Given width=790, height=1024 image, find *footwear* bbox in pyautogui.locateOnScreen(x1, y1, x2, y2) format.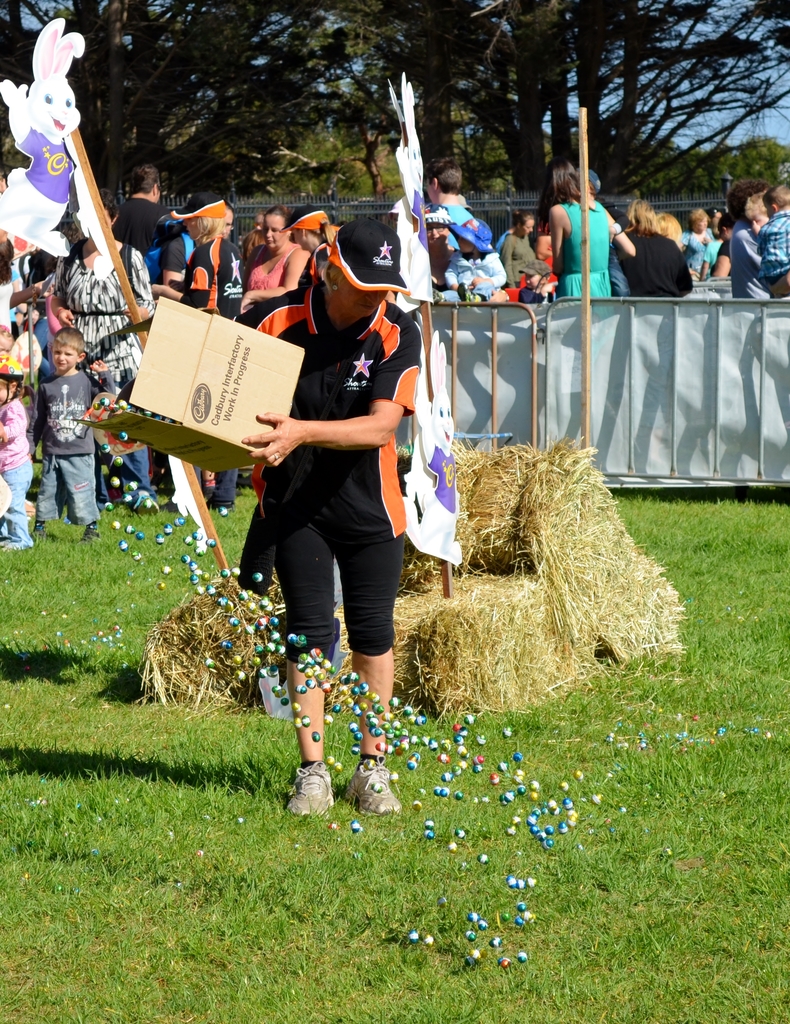
pyautogui.locateOnScreen(350, 758, 408, 819).
